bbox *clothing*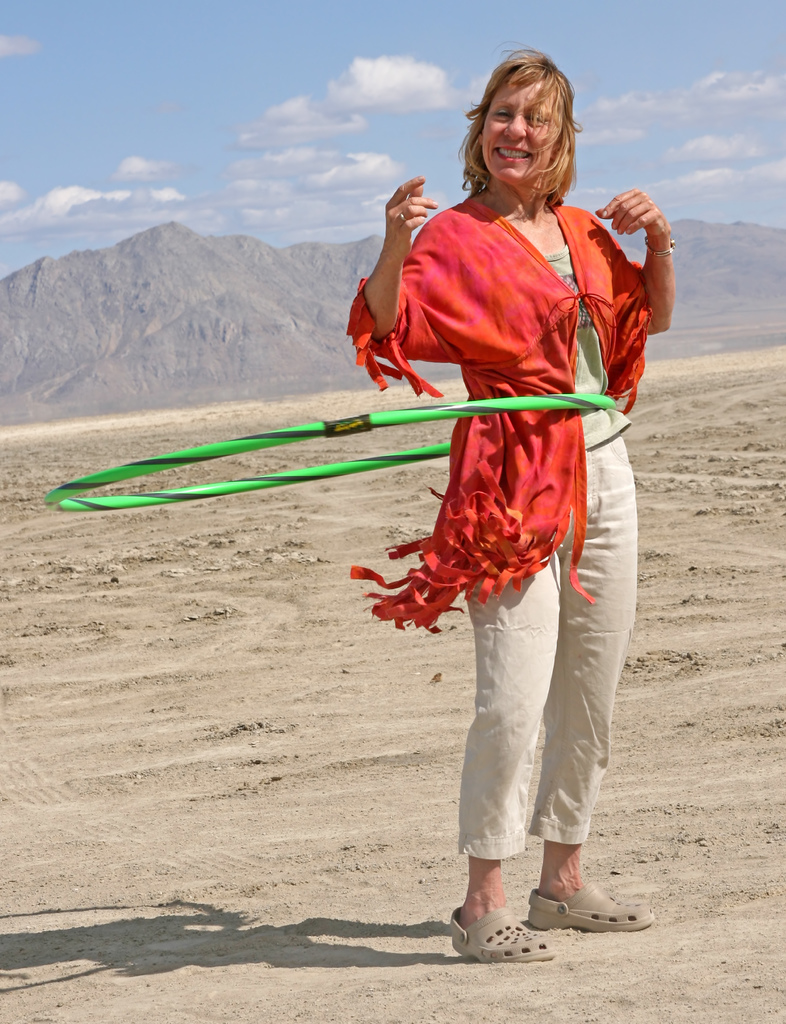
locate(403, 216, 650, 828)
